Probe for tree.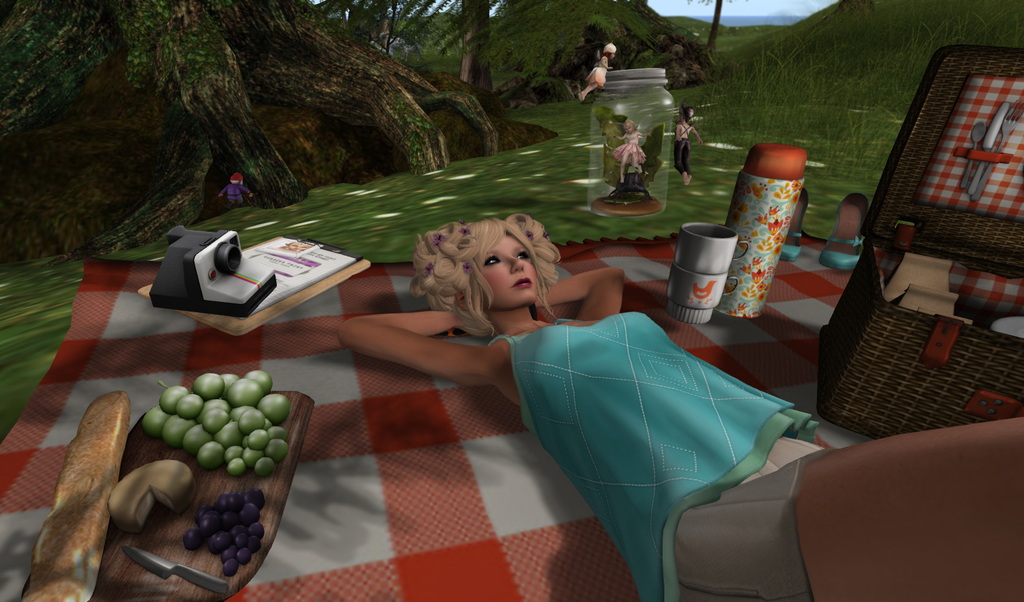
Probe result: select_region(0, 0, 558, 250).
